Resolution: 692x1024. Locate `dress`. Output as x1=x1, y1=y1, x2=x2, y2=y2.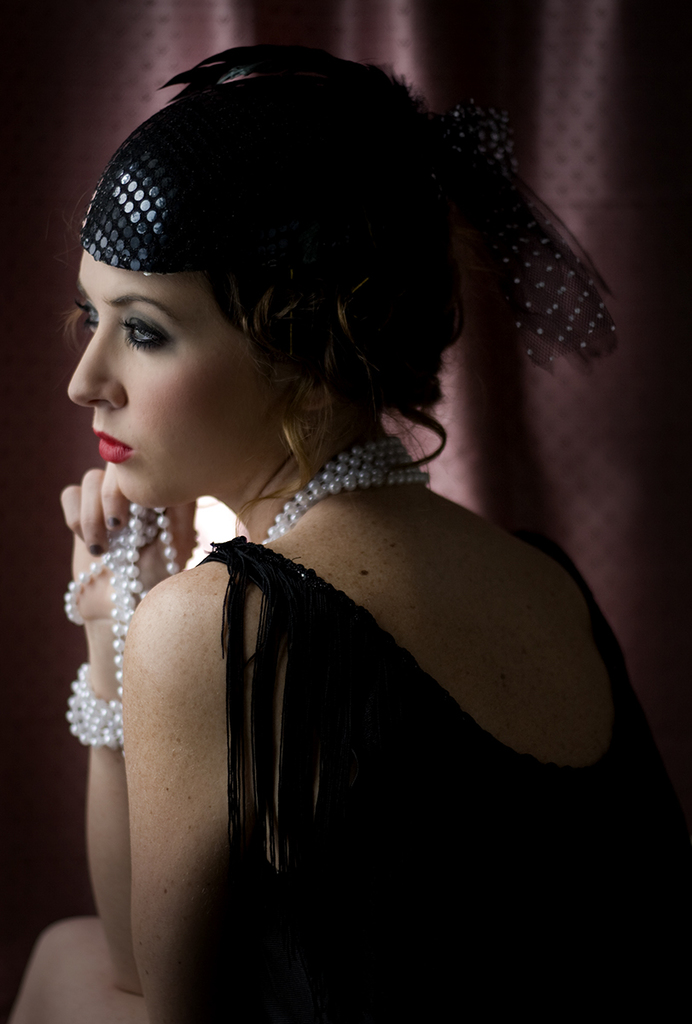
x1=194, y1=539, x2=691, y2=1023.
